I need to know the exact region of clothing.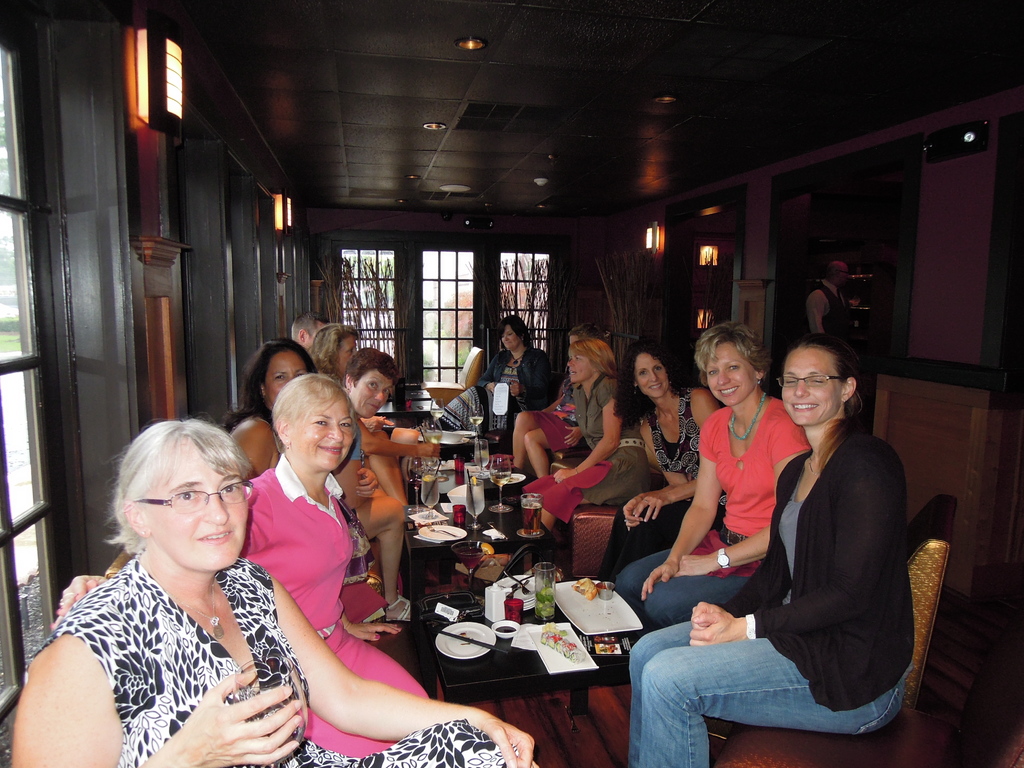
Region: <box>618,338,909,766</box>.
